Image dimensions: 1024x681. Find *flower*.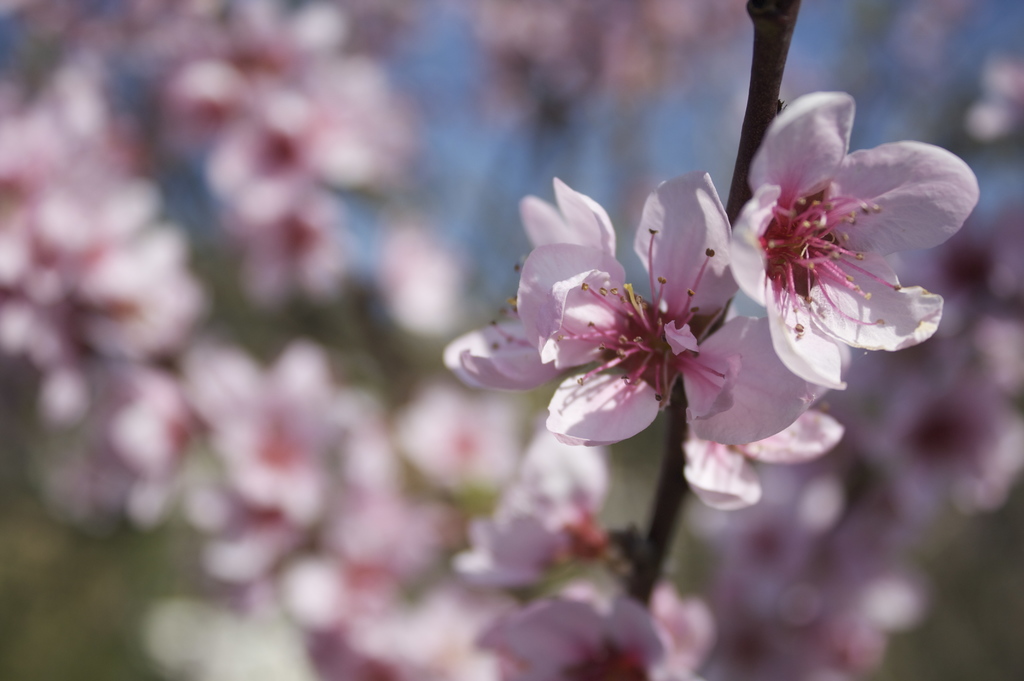
[710,80,981,395].
